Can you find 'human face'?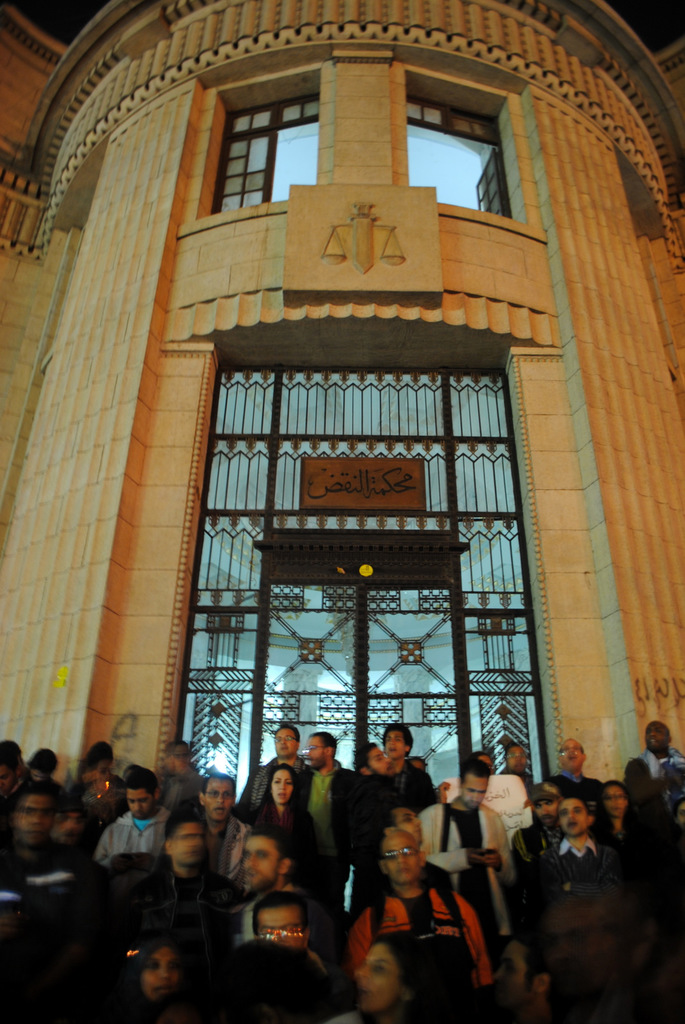
Yes, bounding box: <bbox>677, 801, 684, 826</bbox>.
